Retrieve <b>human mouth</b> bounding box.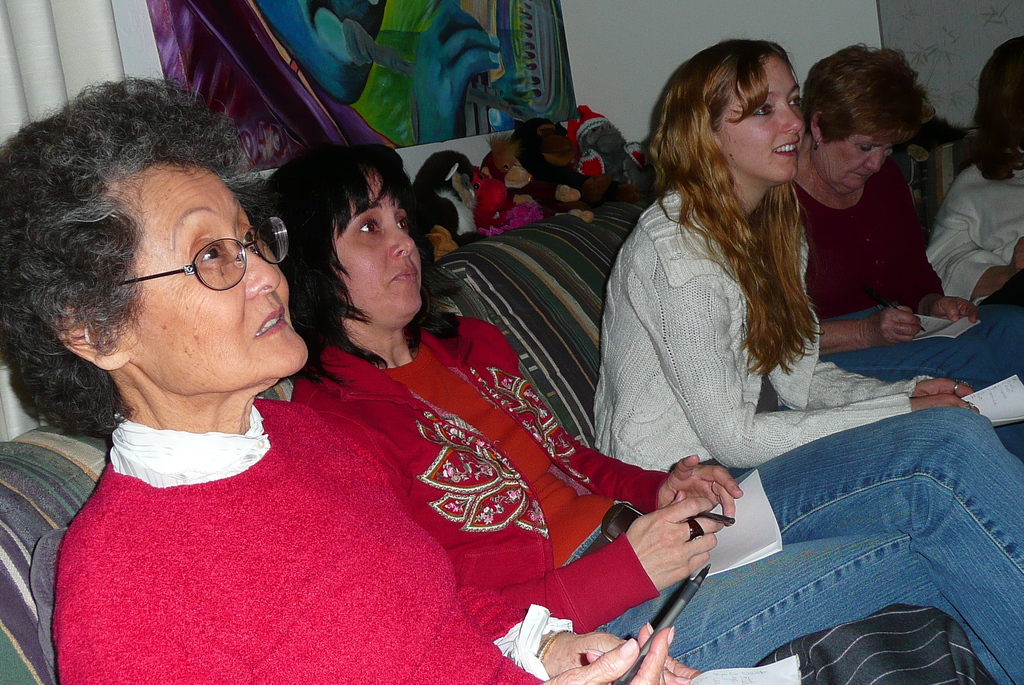
Bounding box: 395,268,417,280.
